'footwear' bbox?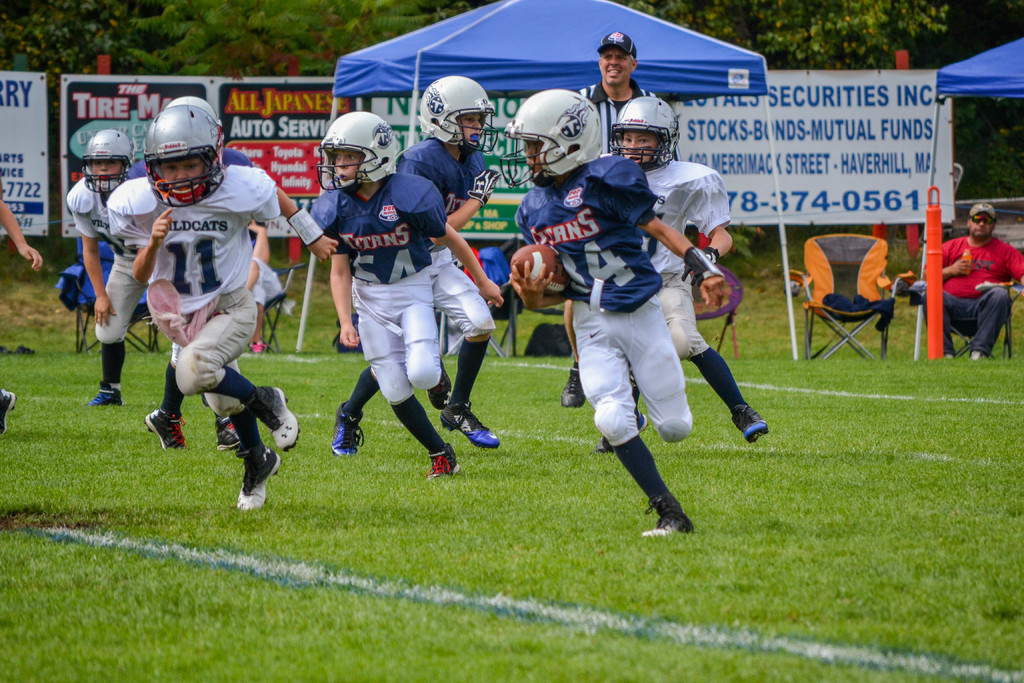
424:442:463:484
